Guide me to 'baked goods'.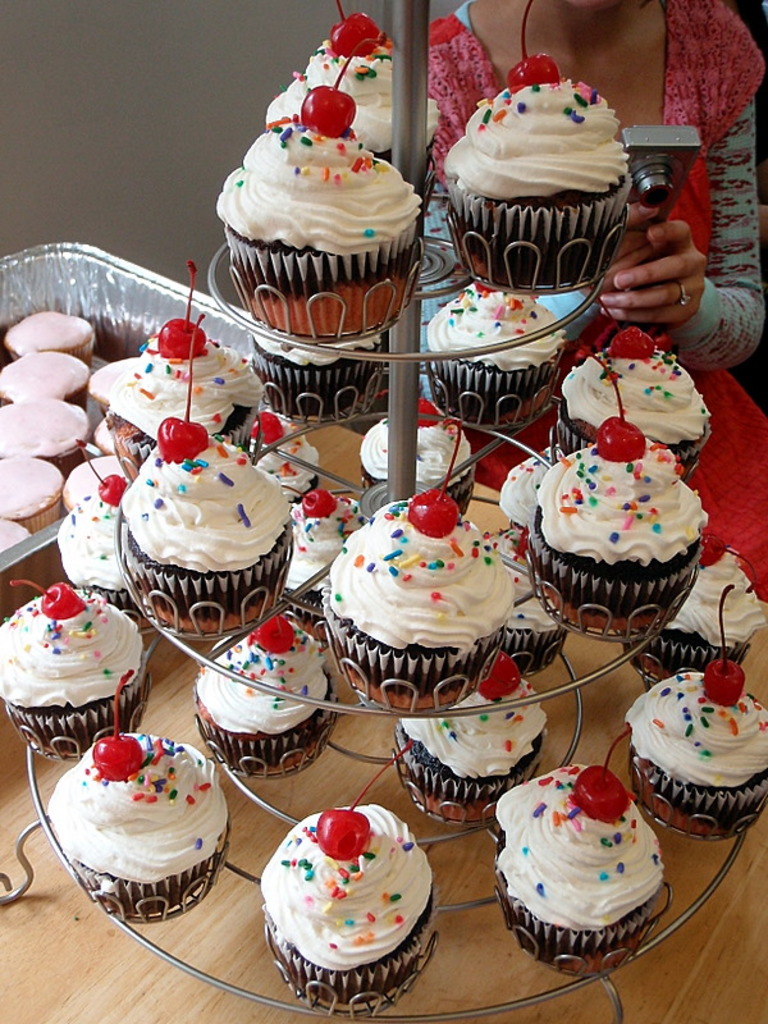
Guidance: 0/399/93/466.
